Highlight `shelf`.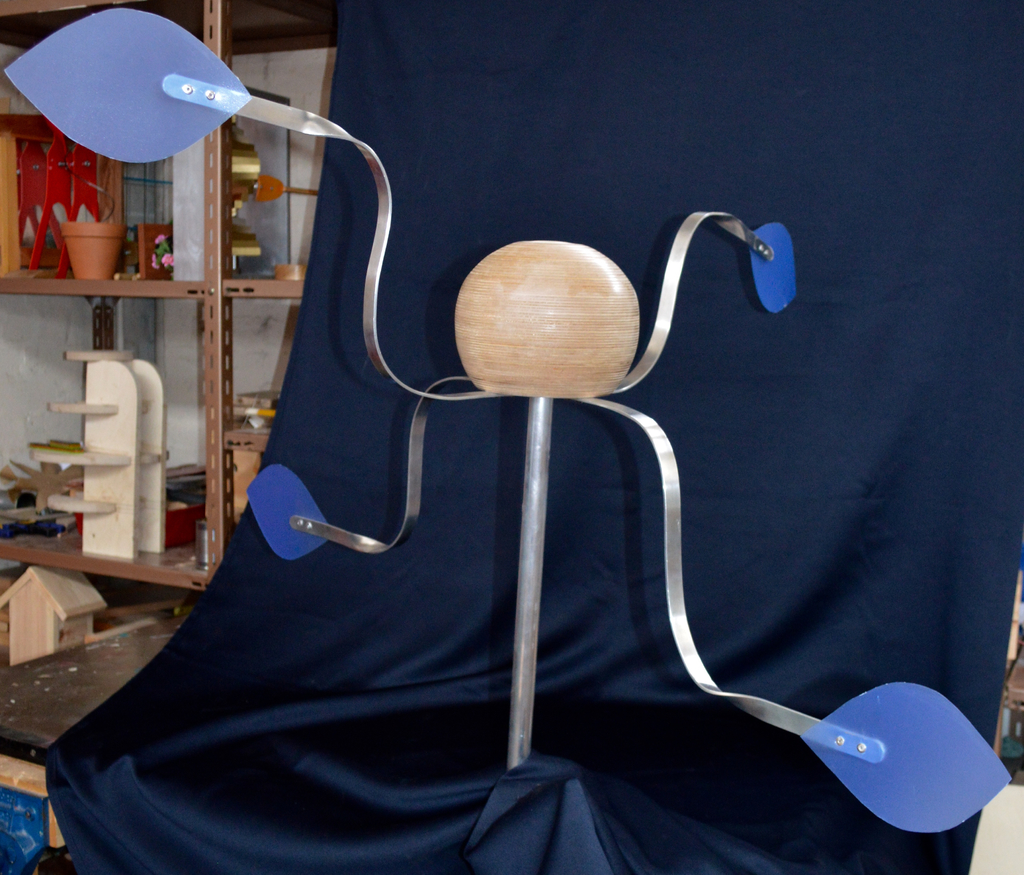
Highlighted region: box(0, 8, 344, 296).
